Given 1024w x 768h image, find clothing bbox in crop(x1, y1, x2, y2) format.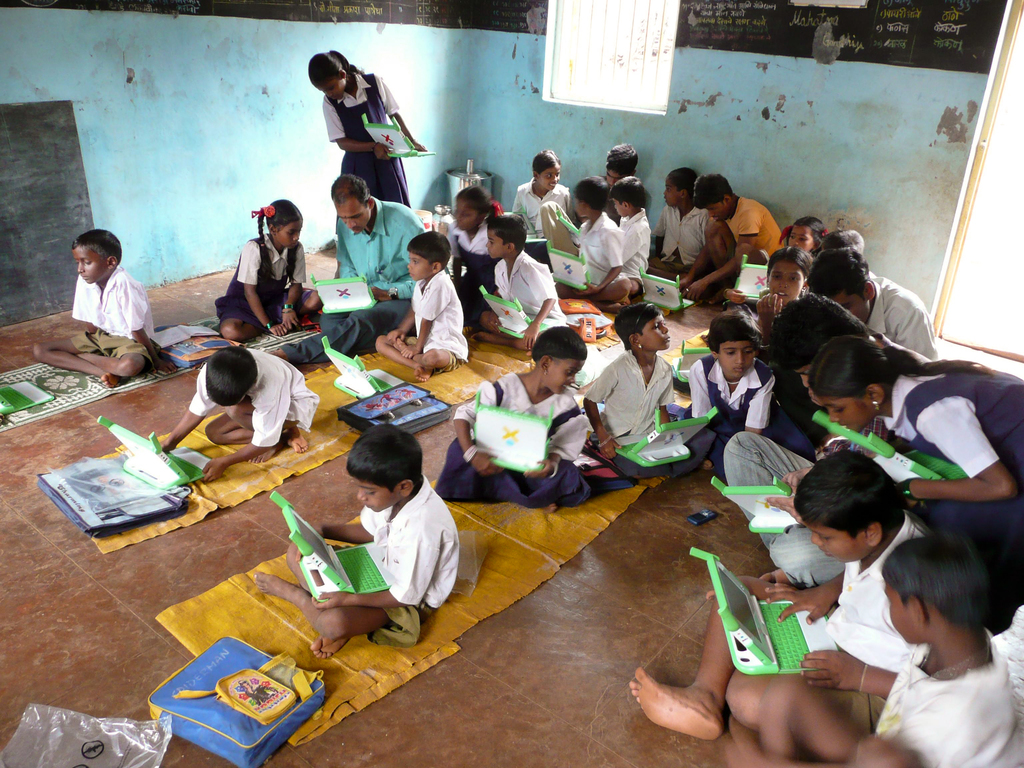
crop(581, 356, 715, 477).
